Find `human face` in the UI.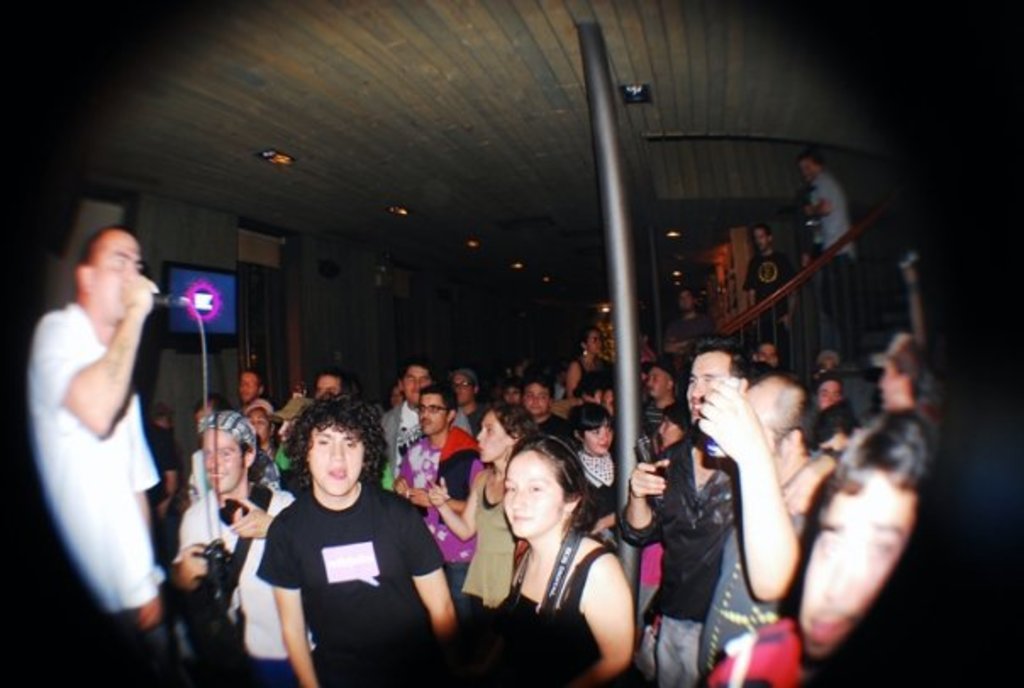
UI element at box=[310, 425, 361, 497].
